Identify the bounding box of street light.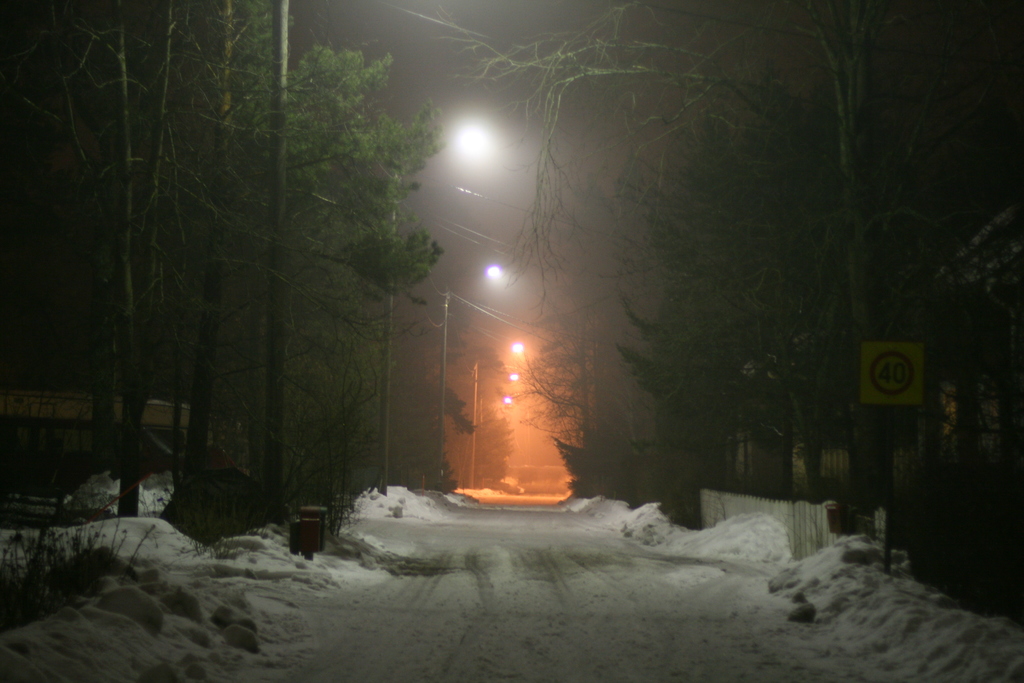
[left=433, top=112, right=511, bottom=195].
